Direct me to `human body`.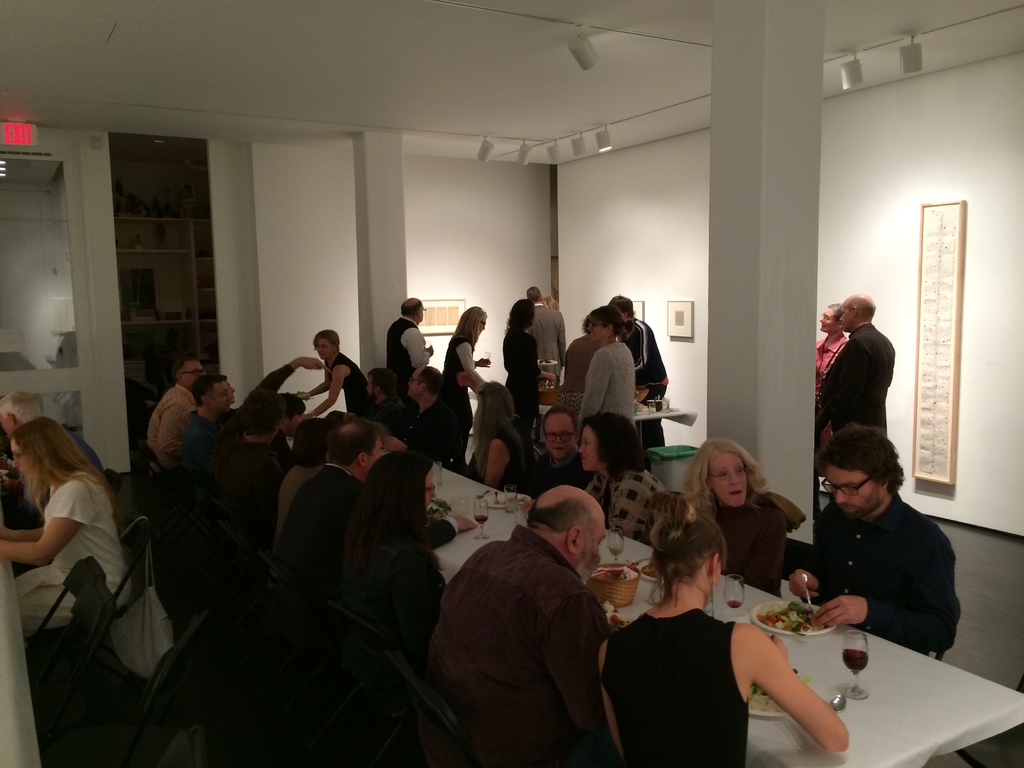
Direction: box(595, 589, 853, 767).
